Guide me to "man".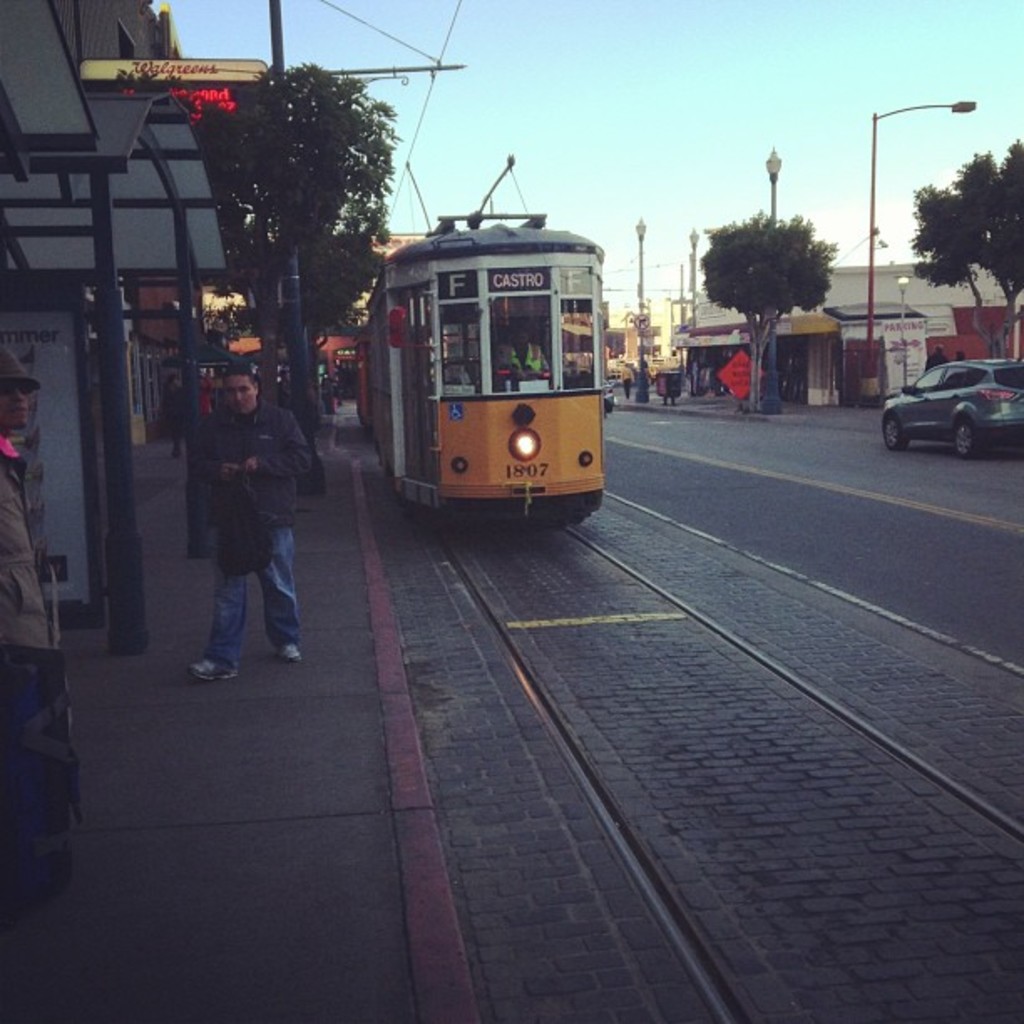
Guidance: [186, 370, 318, 678].
